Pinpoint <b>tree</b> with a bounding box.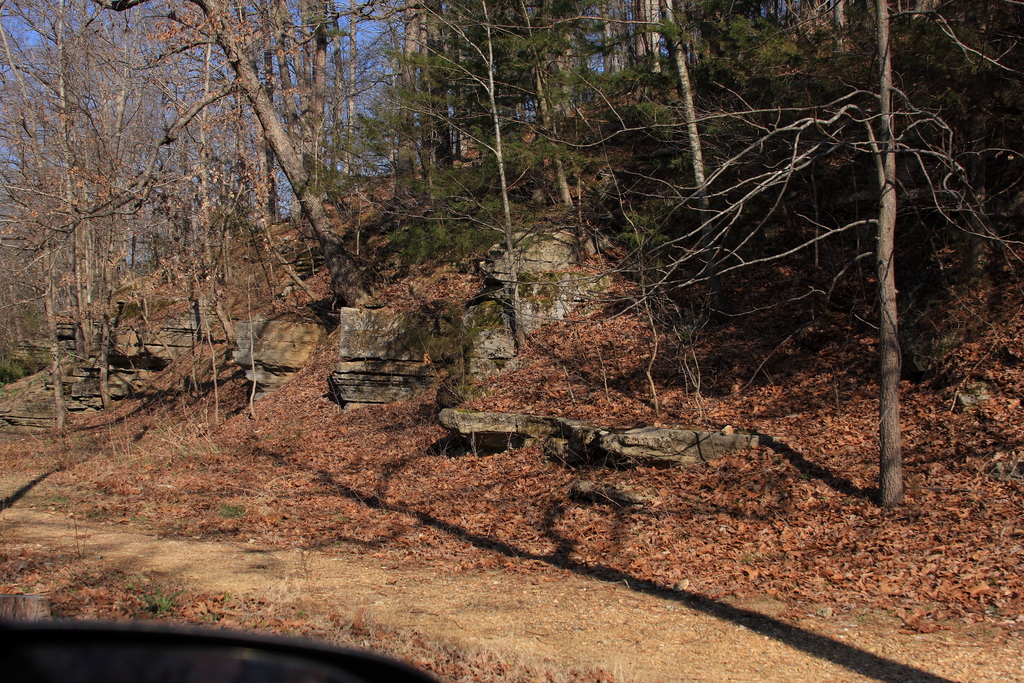
pyautogui.locateOnScreen(736, 6, 832, 111).
